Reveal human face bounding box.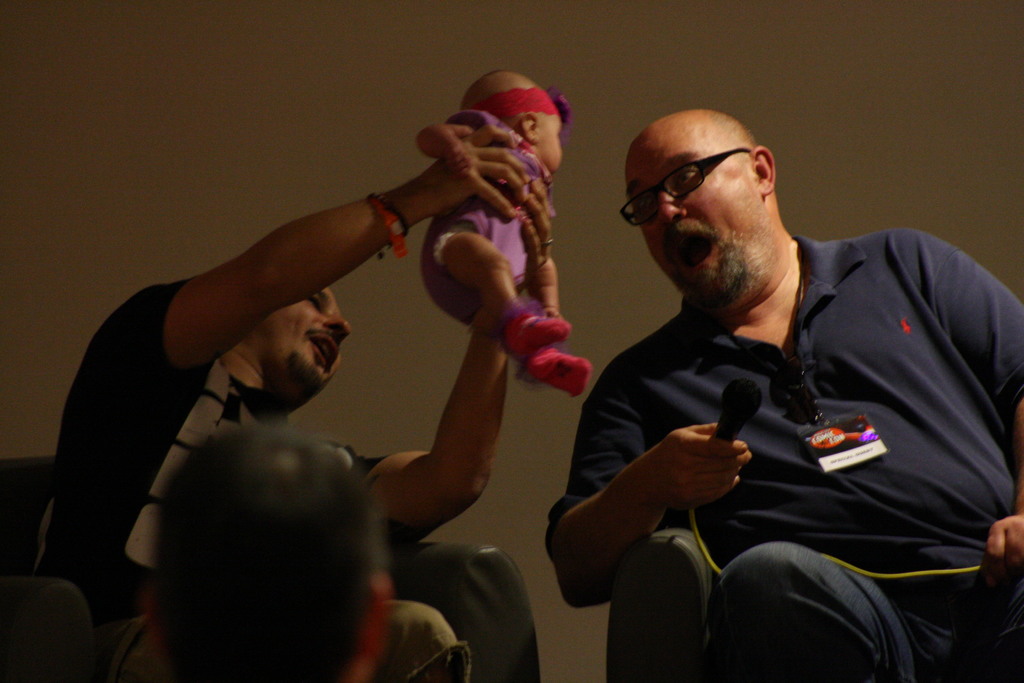
Revealed: (x1=623, y1=131, x2=761, y2=302).
